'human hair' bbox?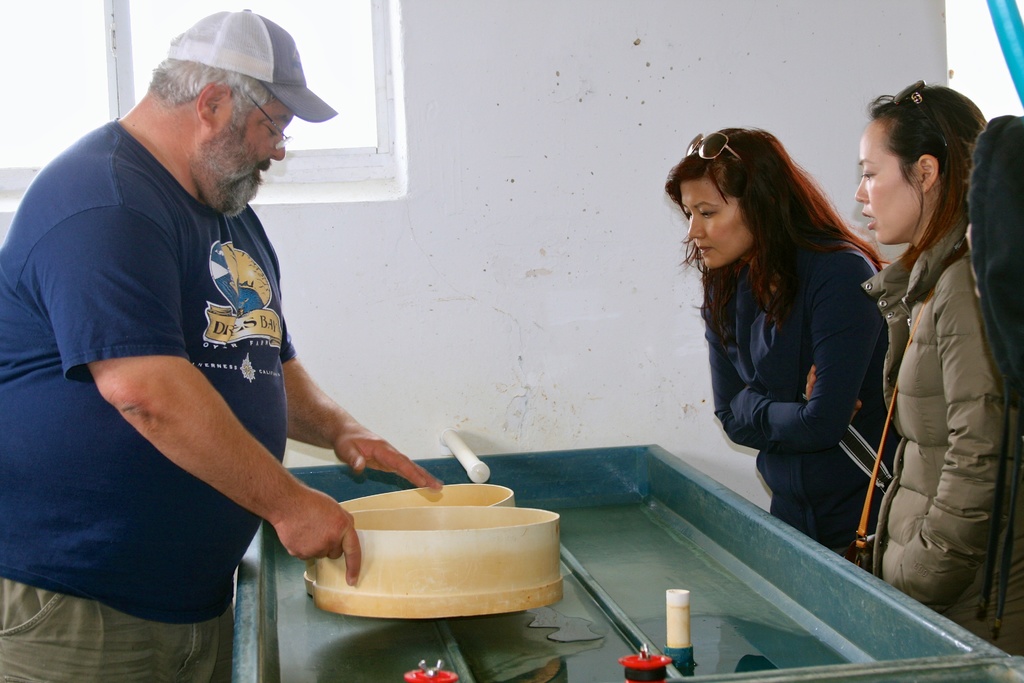
locate(145, 55, 281, 131)
